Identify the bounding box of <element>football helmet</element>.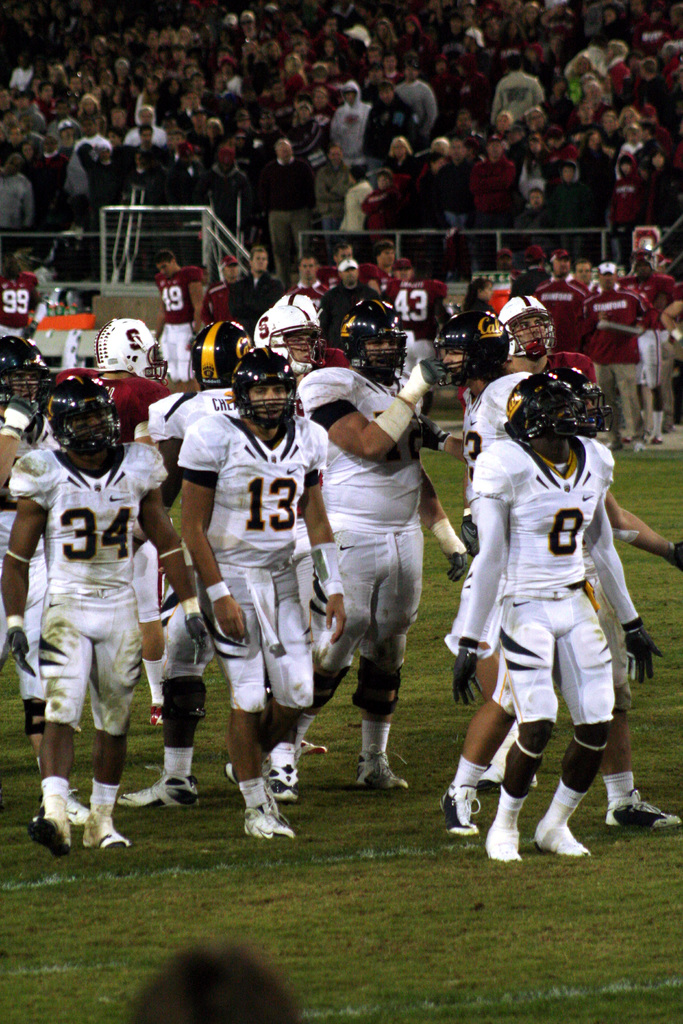
l=0, t=337, r=61, b=412.
